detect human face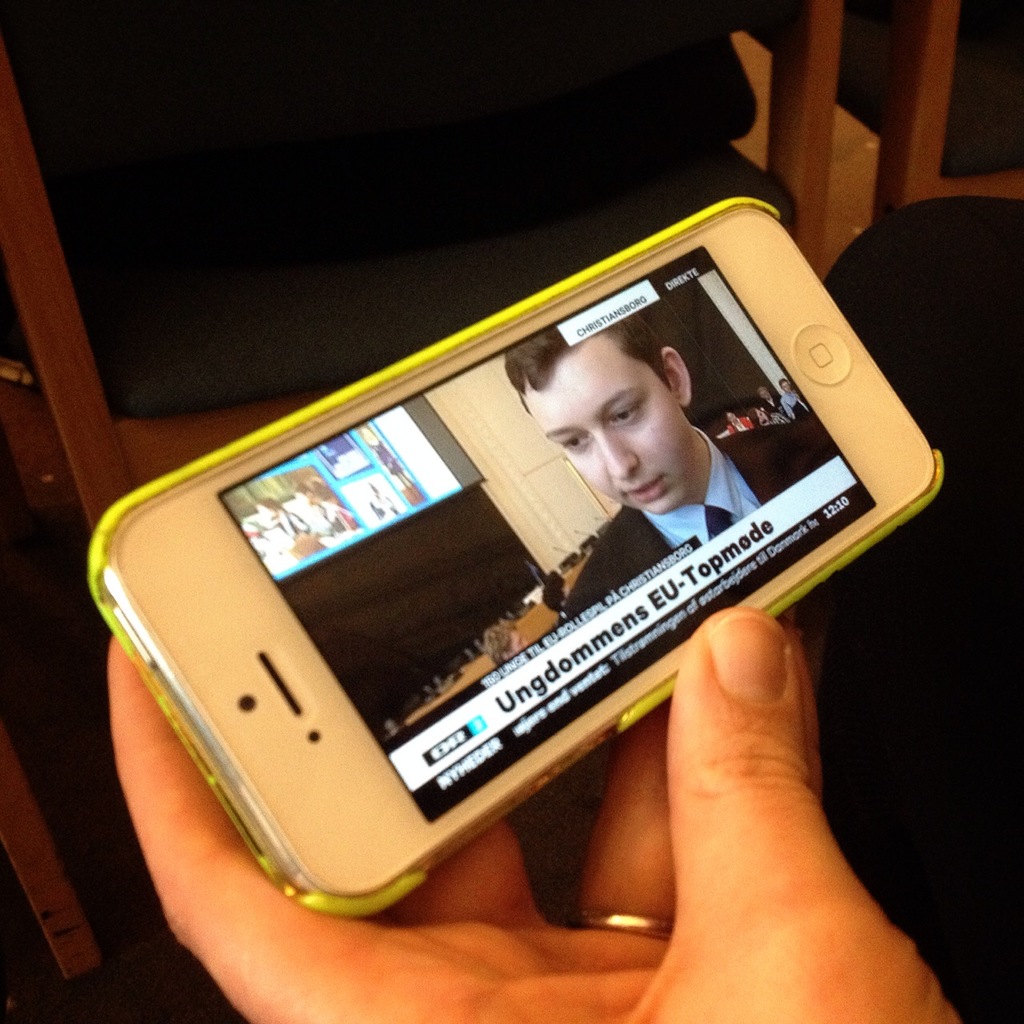
(541, 361, 680, 508)
